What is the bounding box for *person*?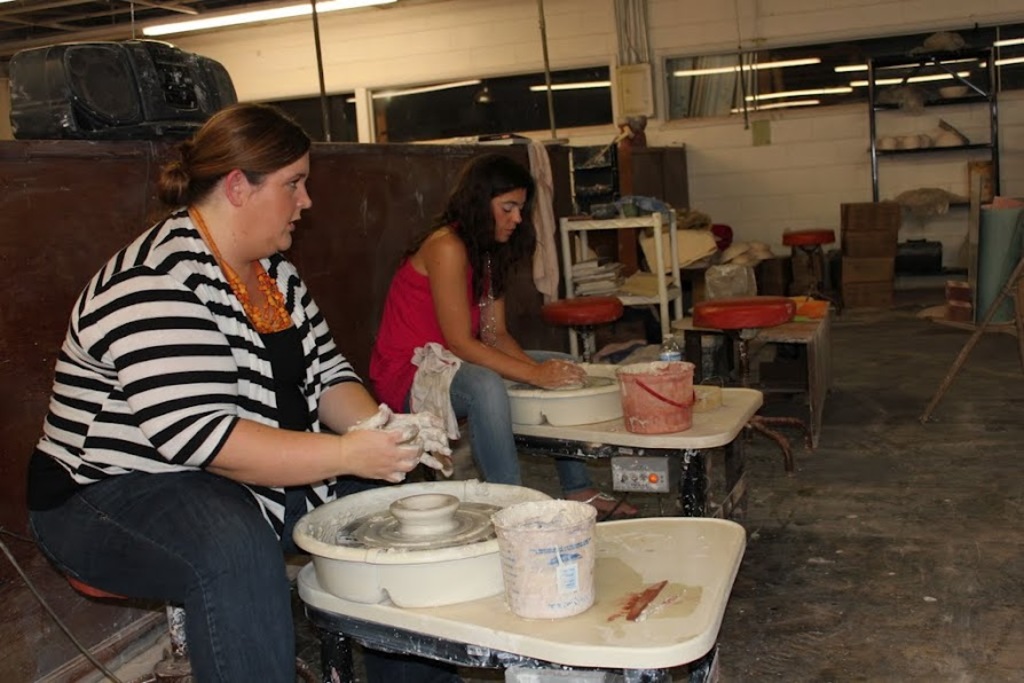
bbox=[368, 157, 635, 511].
